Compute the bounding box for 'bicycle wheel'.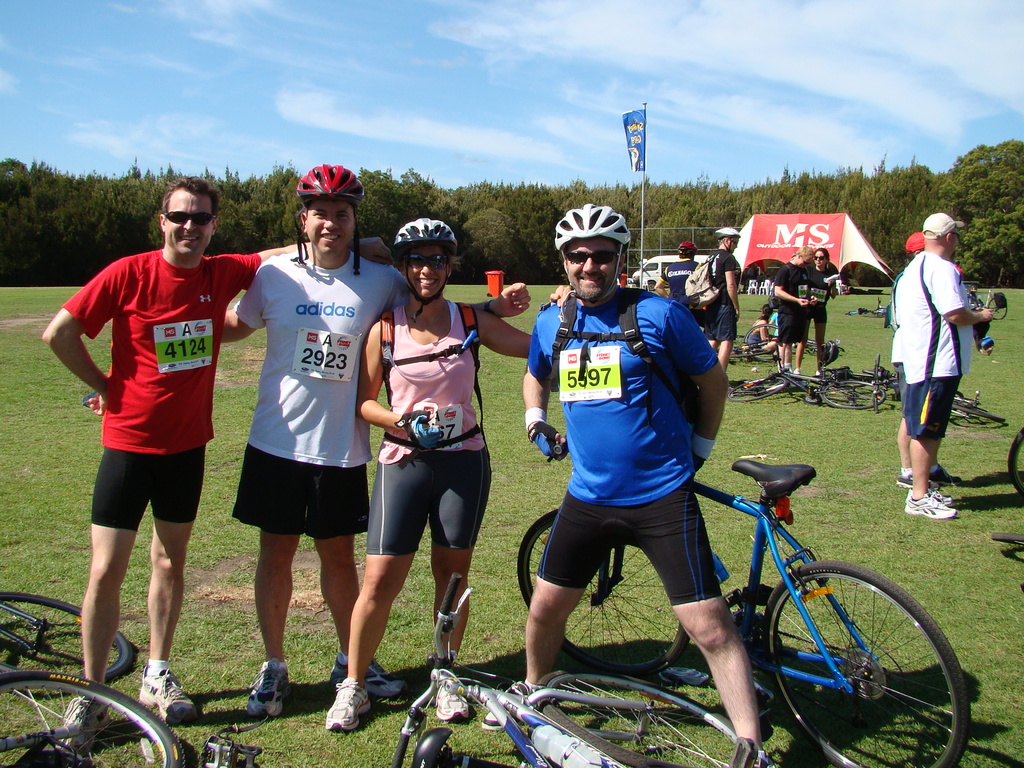
[x1=984, y1=294, x2=1010, y2=327].
